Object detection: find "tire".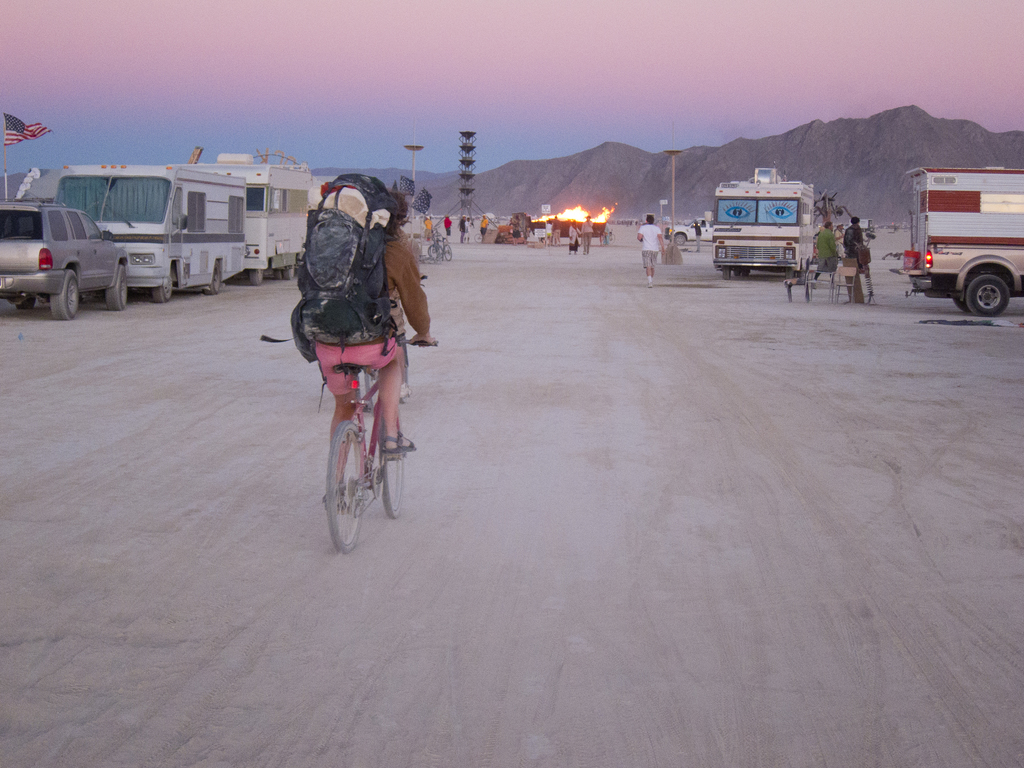
<region>273, 268, 285, 279</region>.
